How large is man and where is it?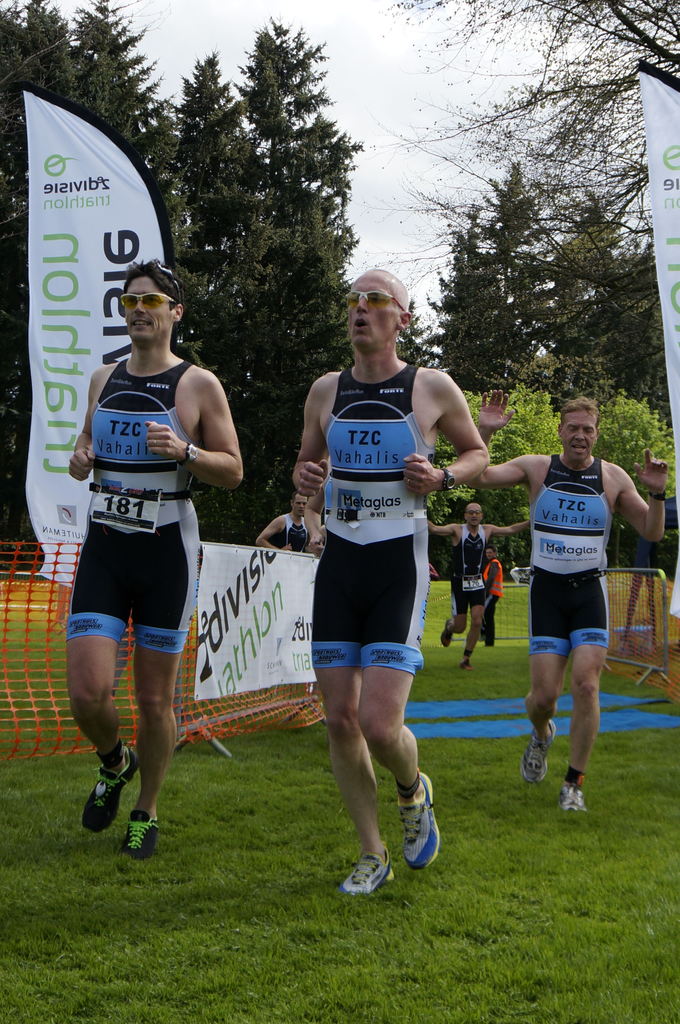
Bounding box: [285, 267, 494, 899].
